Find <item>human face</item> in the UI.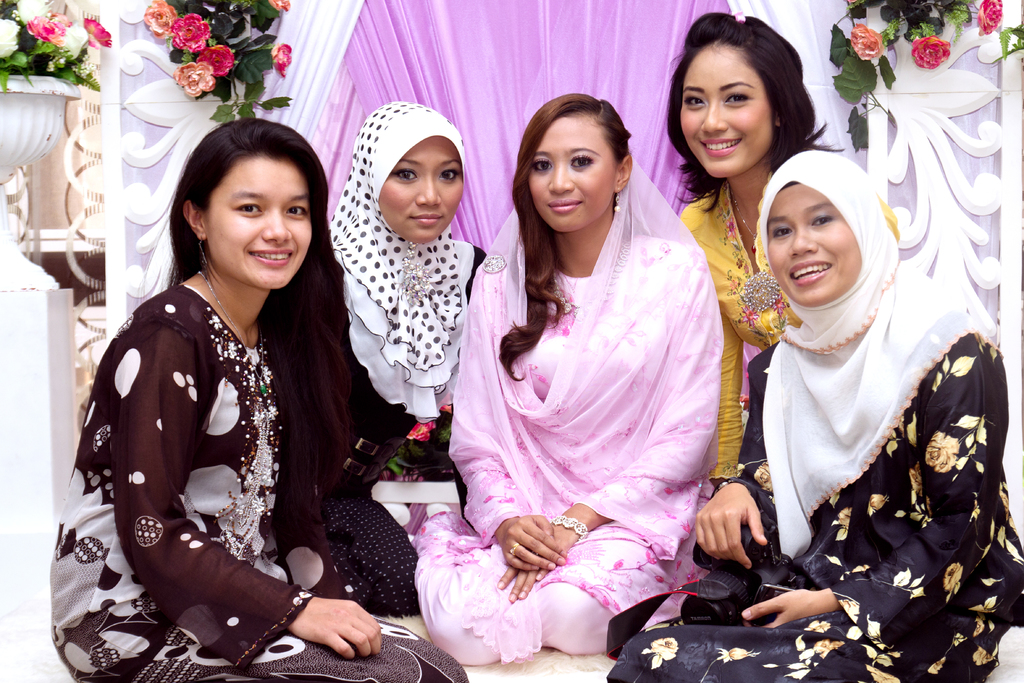
UI element at bbox=(770, 185, 860, 307).
